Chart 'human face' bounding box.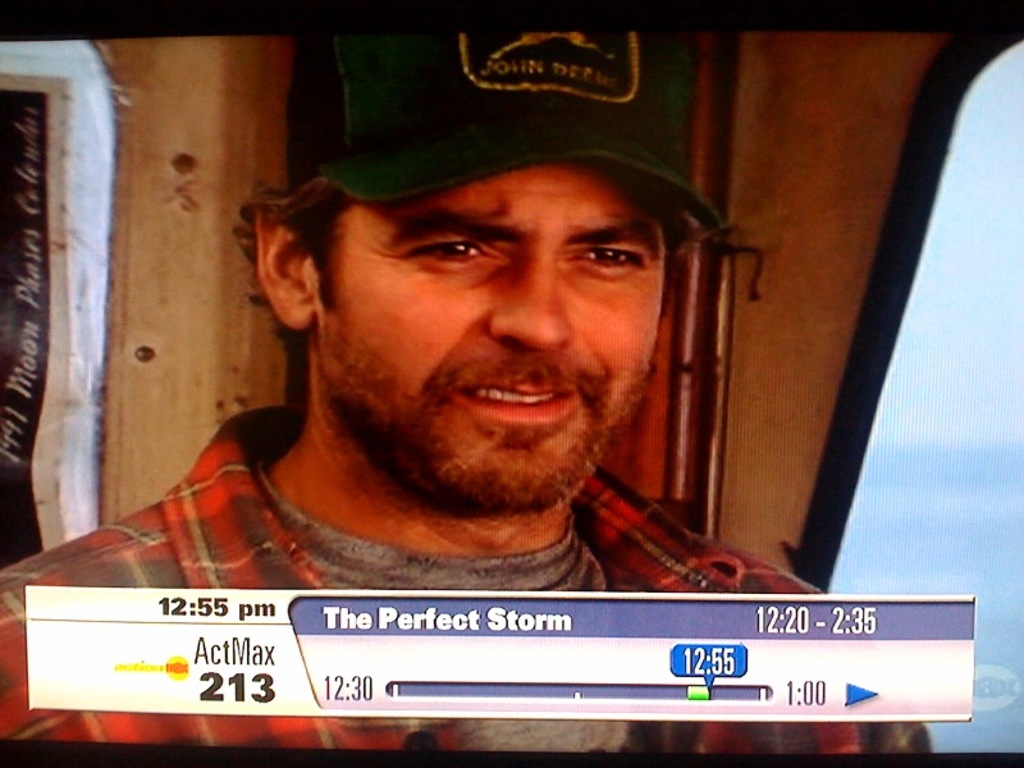
Charted: 311,165,660,508.
